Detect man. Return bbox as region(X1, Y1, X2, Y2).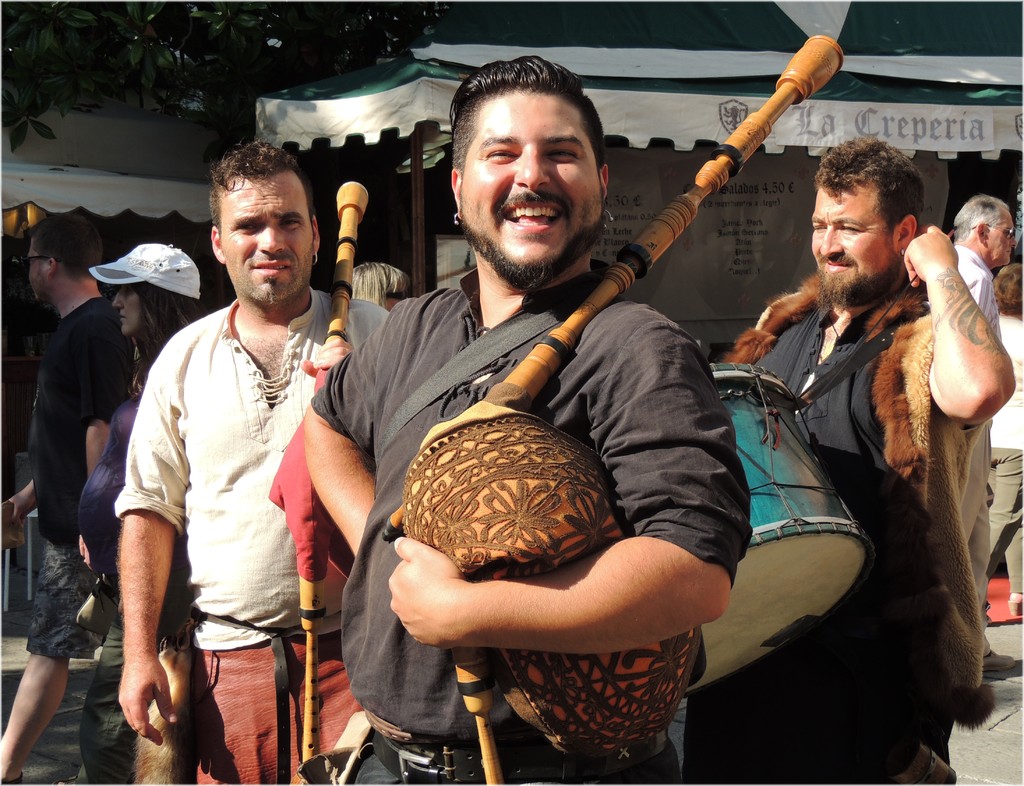
region(0, 211, 138, 785).
